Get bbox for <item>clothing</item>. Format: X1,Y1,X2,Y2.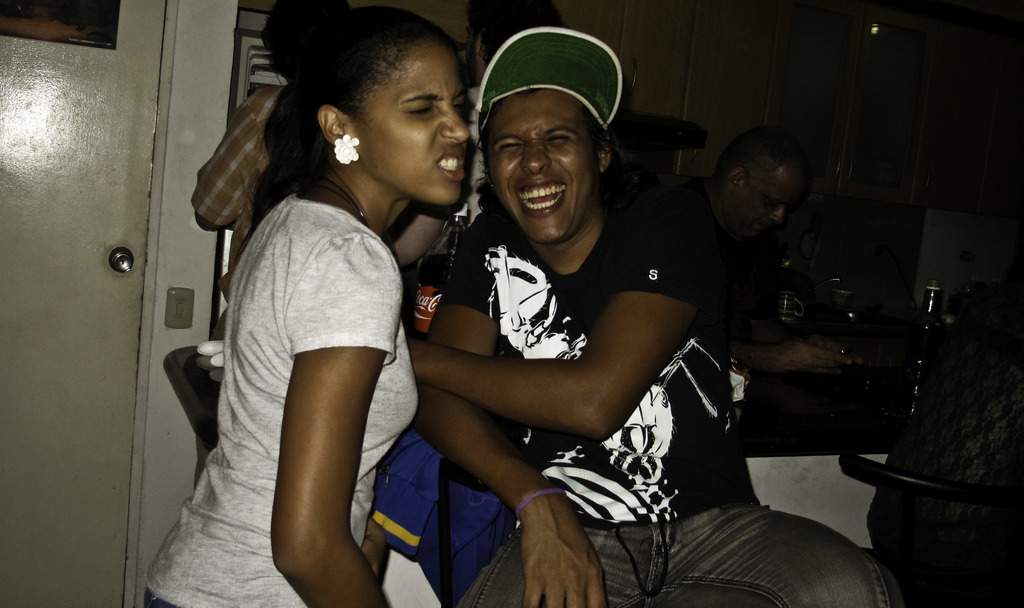
299,115,747,592.
